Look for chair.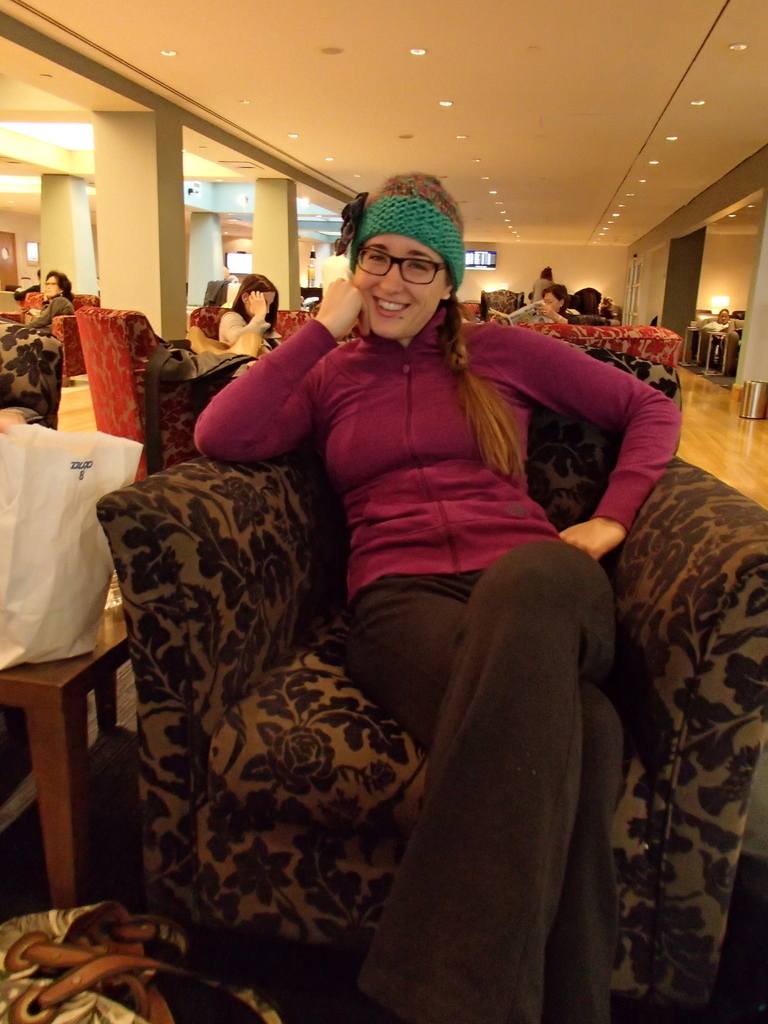
Found: region(0, 312, 65, 838).
